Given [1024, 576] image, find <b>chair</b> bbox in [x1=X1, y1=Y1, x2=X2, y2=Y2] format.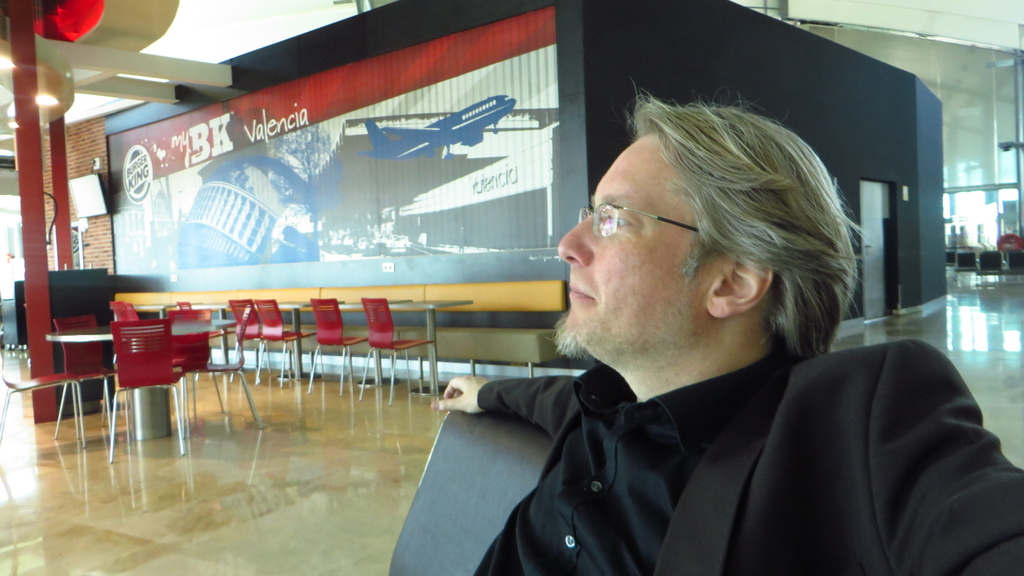
[x1=947, y1=244, x2=962, y2=271].
